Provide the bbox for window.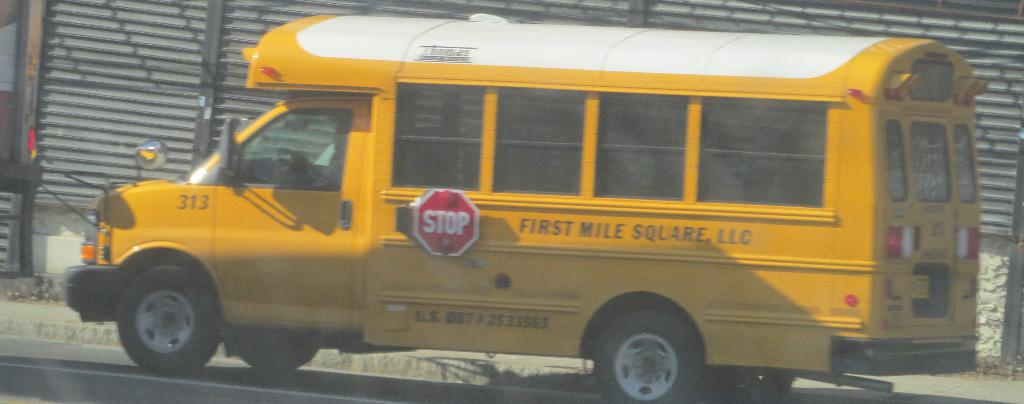
bbox=[0, 0, 57, 191].
